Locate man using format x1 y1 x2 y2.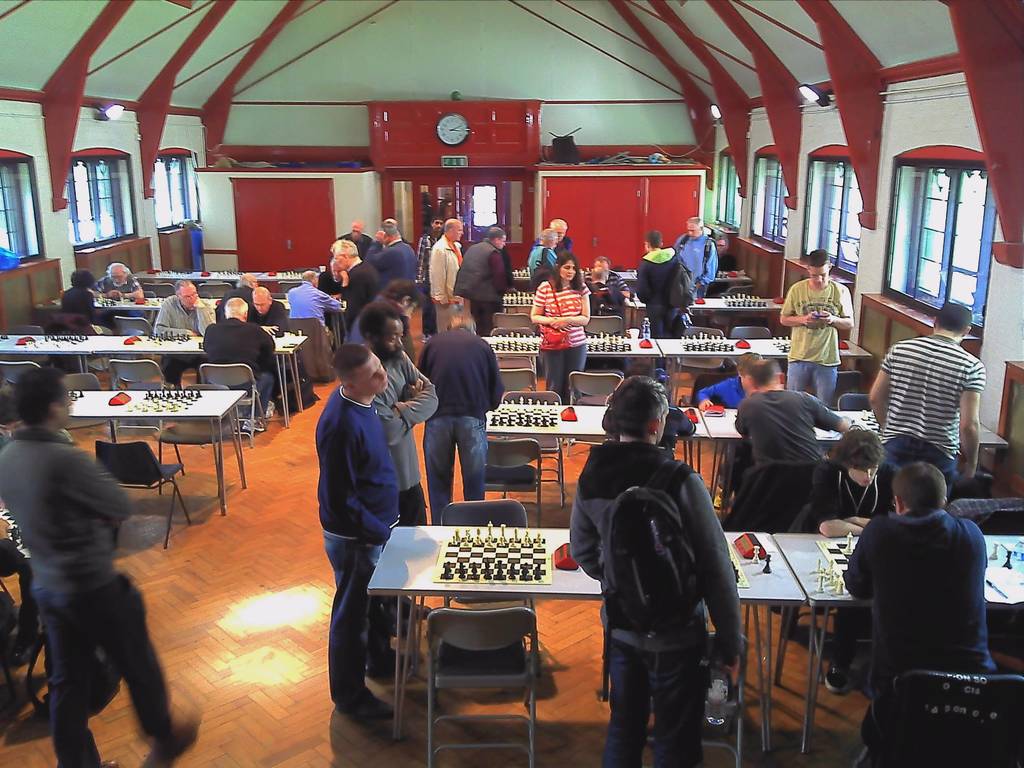
330 237 384 328.
